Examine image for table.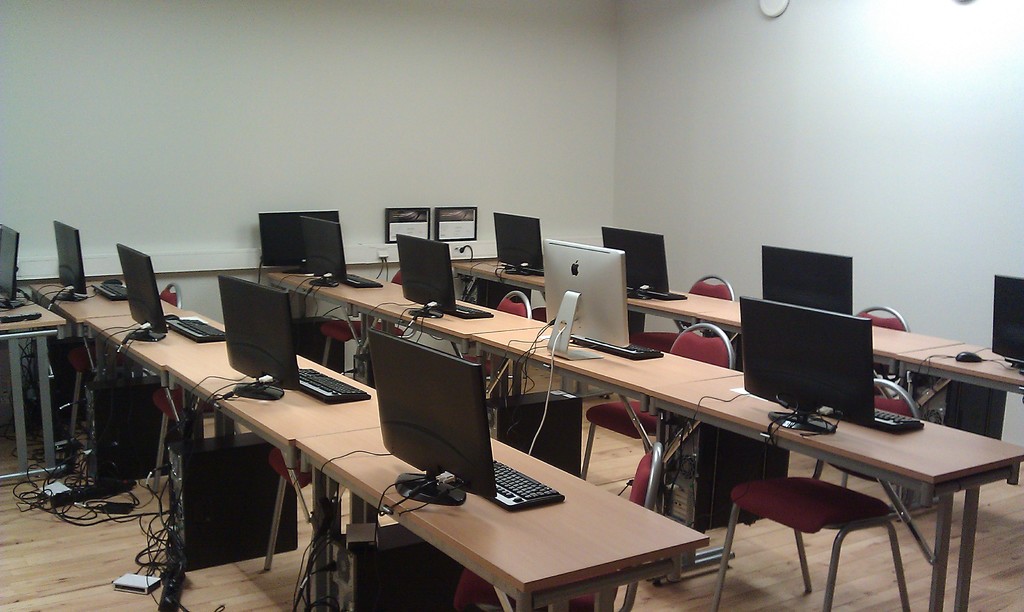
Examination result: (x1=351, y1=302, x2=540, y2=394).
